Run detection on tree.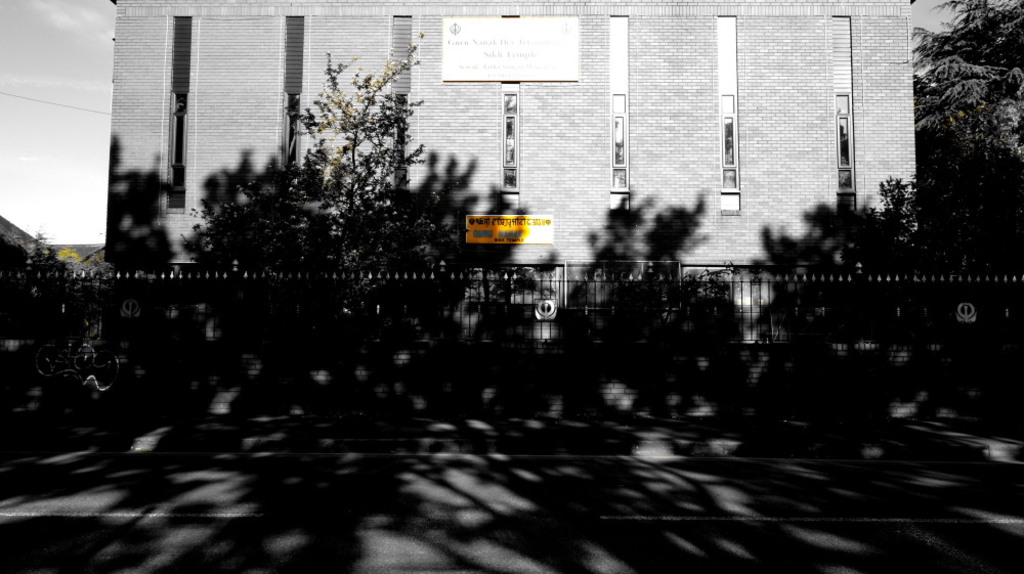
Result: <bbox>559, 244, 745, 348</bbox>.
